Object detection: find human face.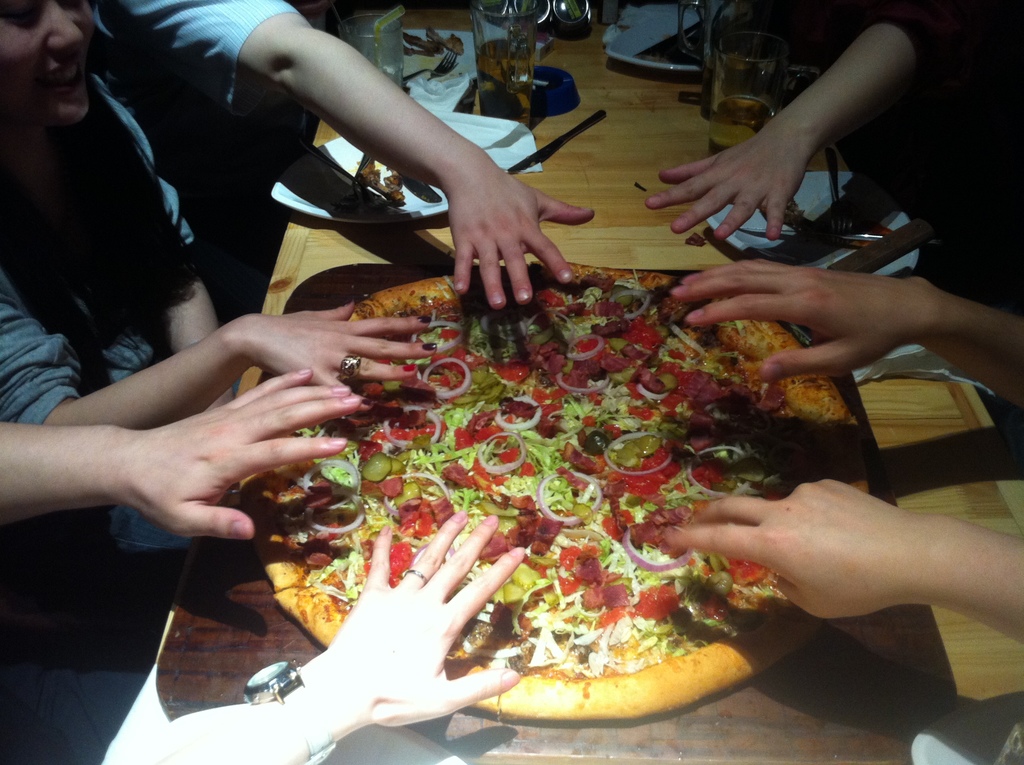
bbox=(0, 0, 97, 121).
